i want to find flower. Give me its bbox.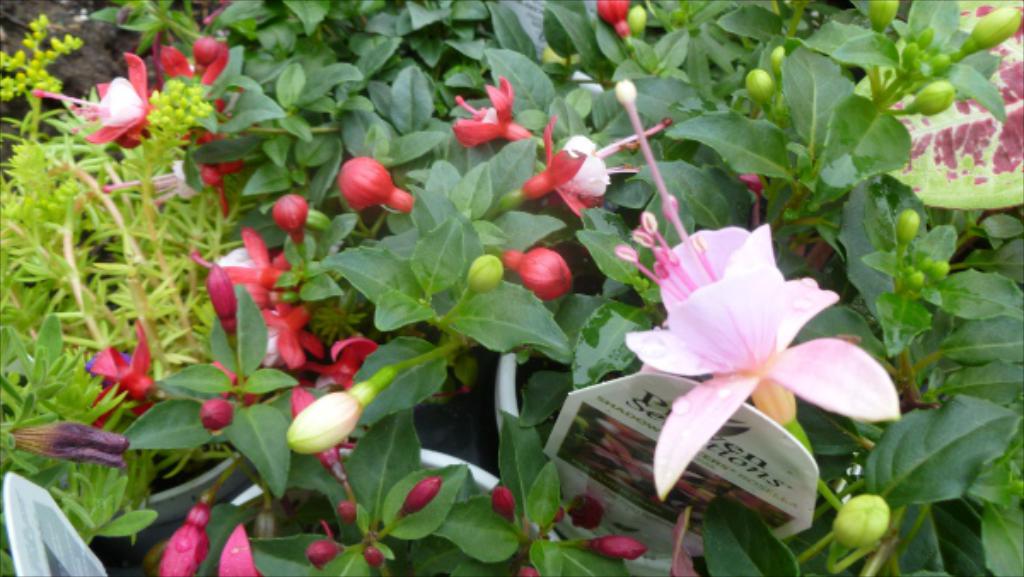
l=268, t=186, r=312, b=234.
